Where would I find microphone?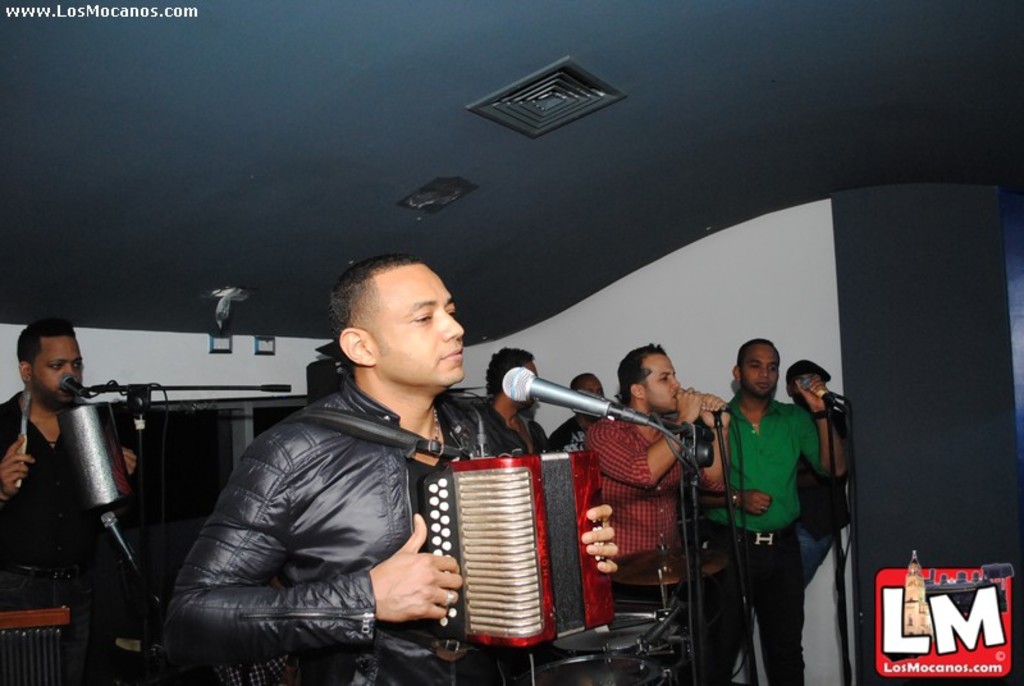
At l=479, t=380, r=695, b=481.
